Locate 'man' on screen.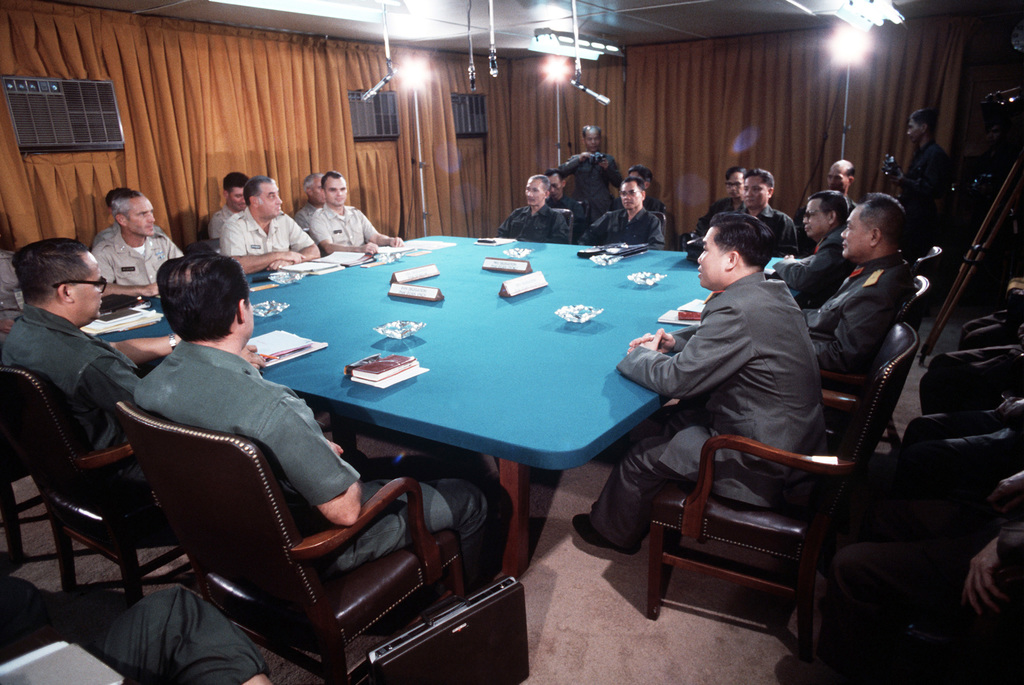
On screen at region(294, 168, 330, 263).
